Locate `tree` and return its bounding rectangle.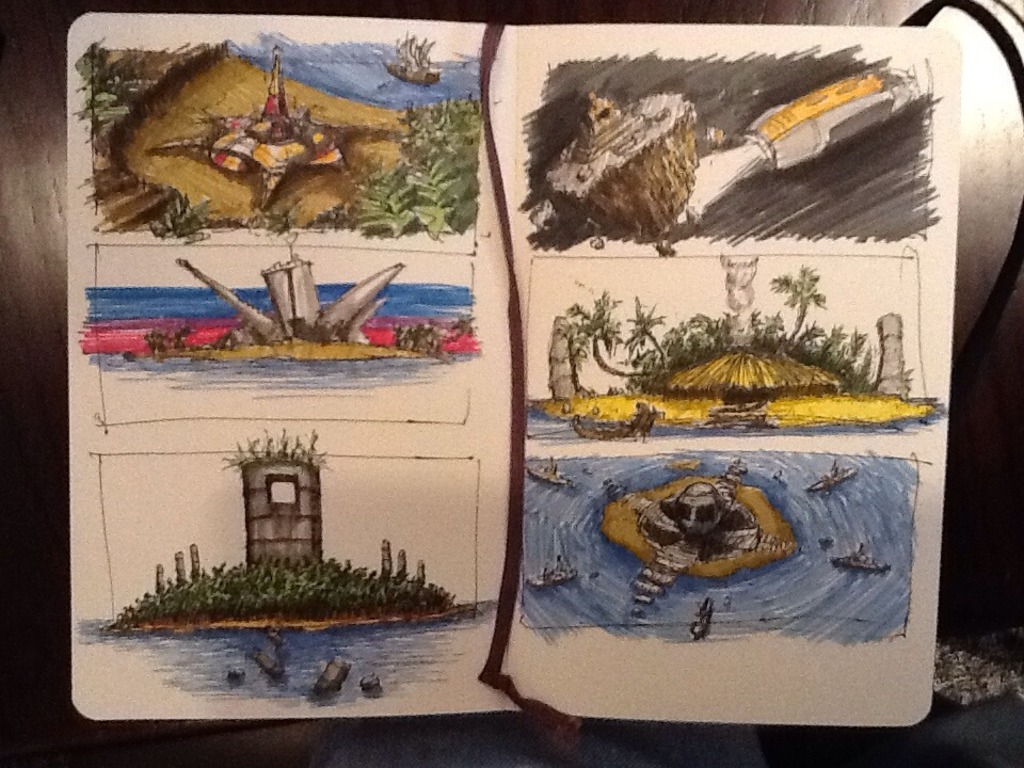
pyautogui.locateOnScreen(763, 259, 835, 354).
